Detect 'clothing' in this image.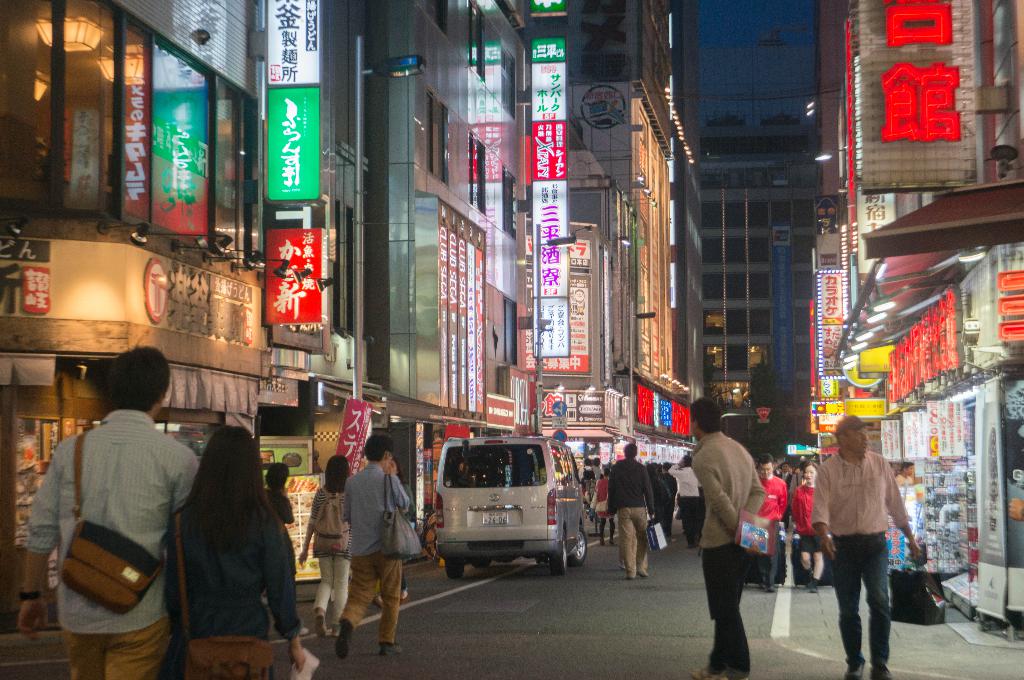
Detection: [691,431,765,674].
